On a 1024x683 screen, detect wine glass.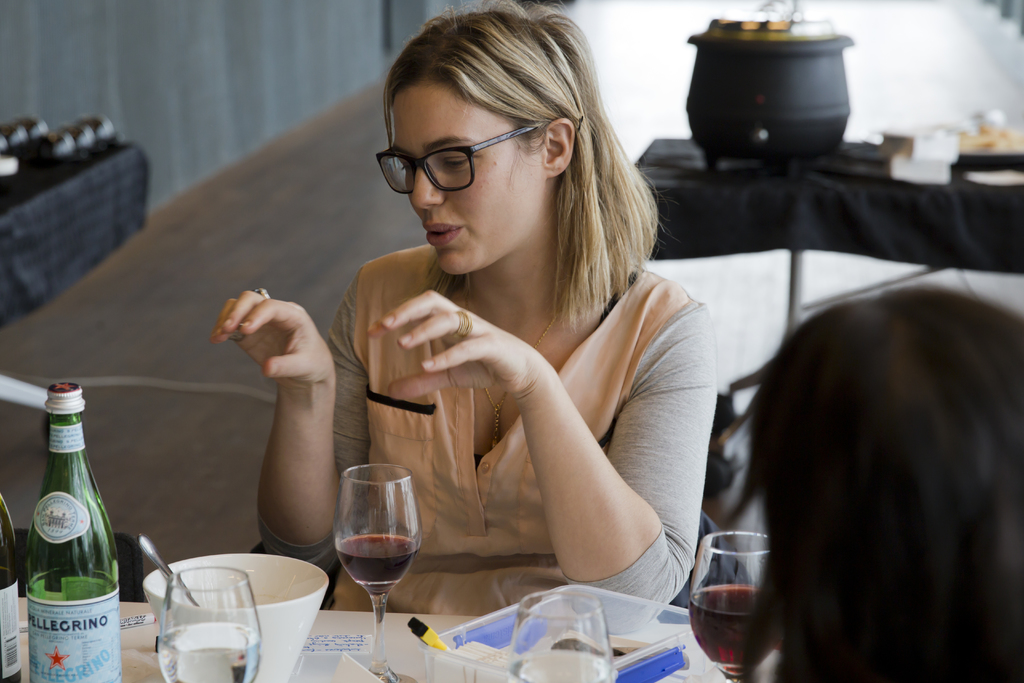
Rect(506, 591, 614, 682).
